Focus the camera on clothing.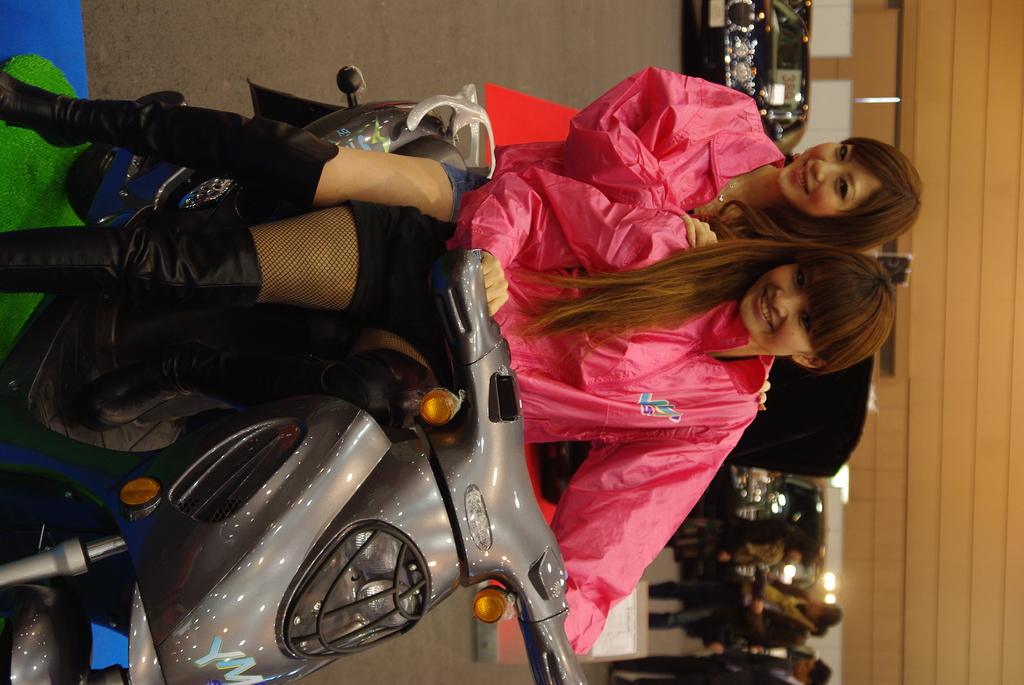
Focus region: pyautogui.locateOnScreen(648, 577, 809, 647).
